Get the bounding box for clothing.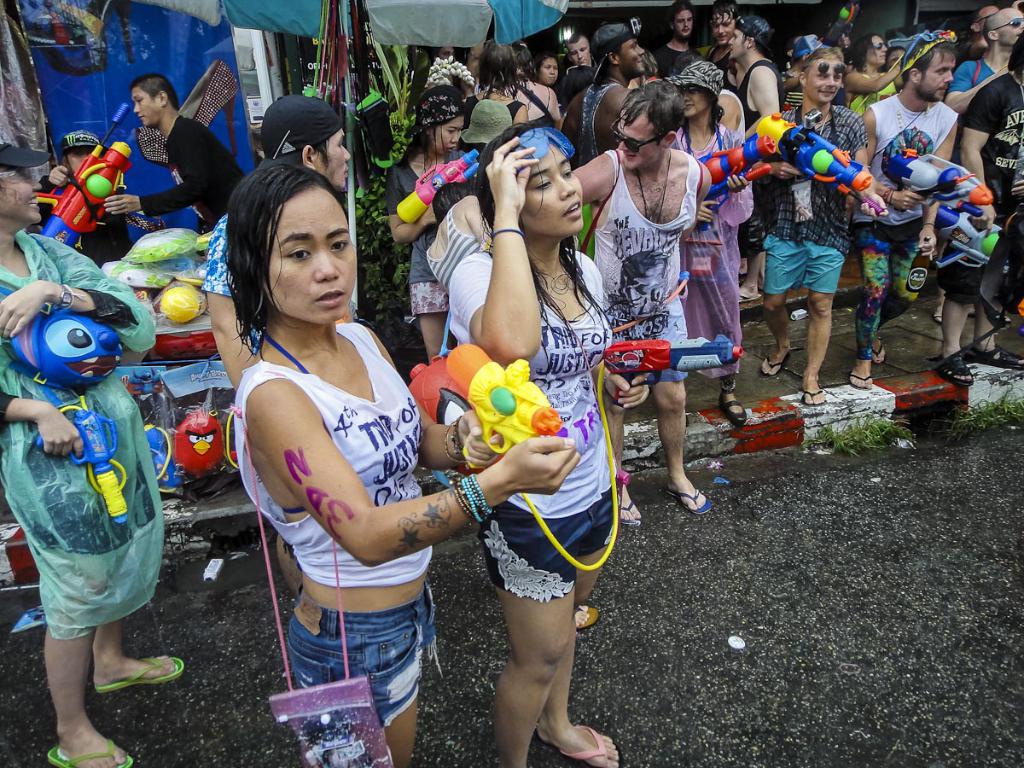
bbox(464, 90, 527, 129).
